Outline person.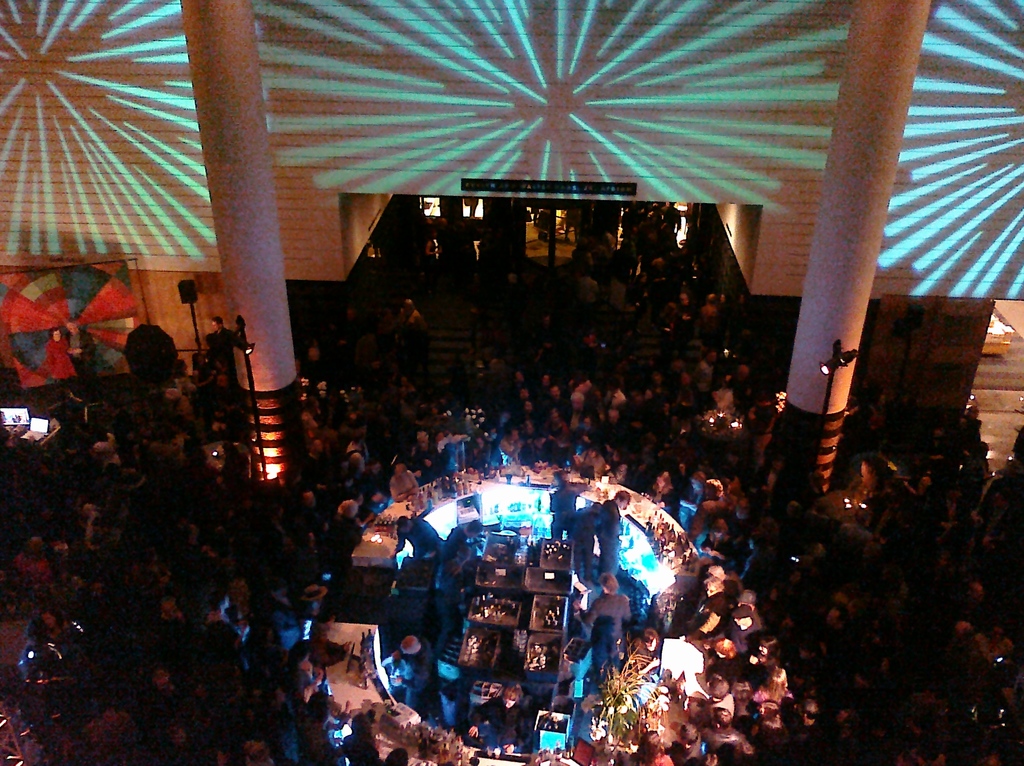
Outline: locate(728, 608, 761, 655).
